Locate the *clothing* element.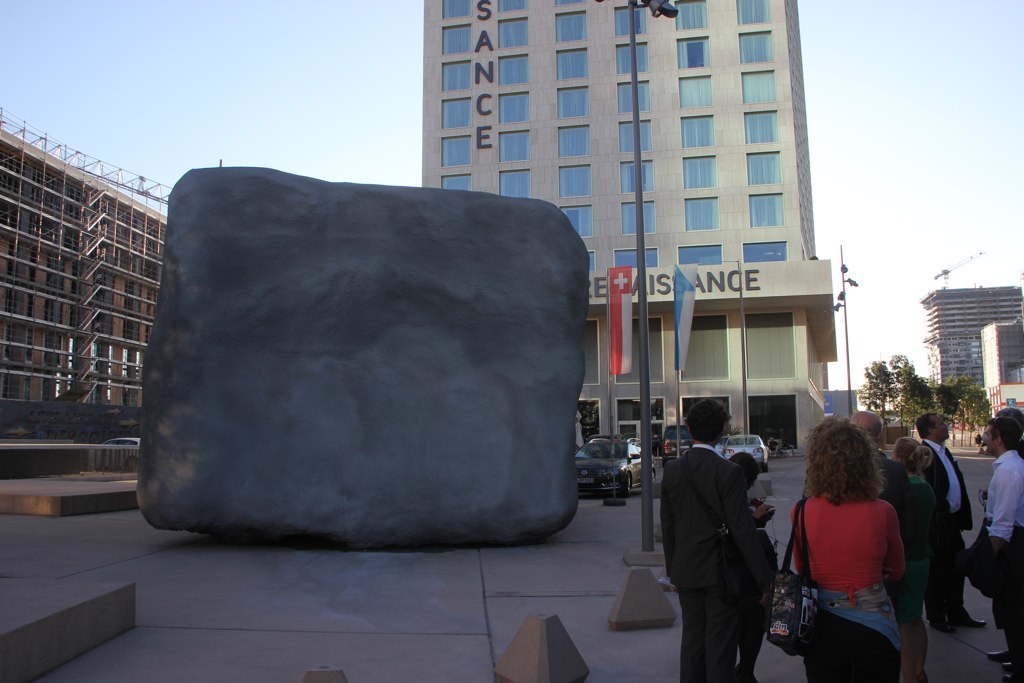
Element bbox: l=740, t=502, r=776, b=678.
